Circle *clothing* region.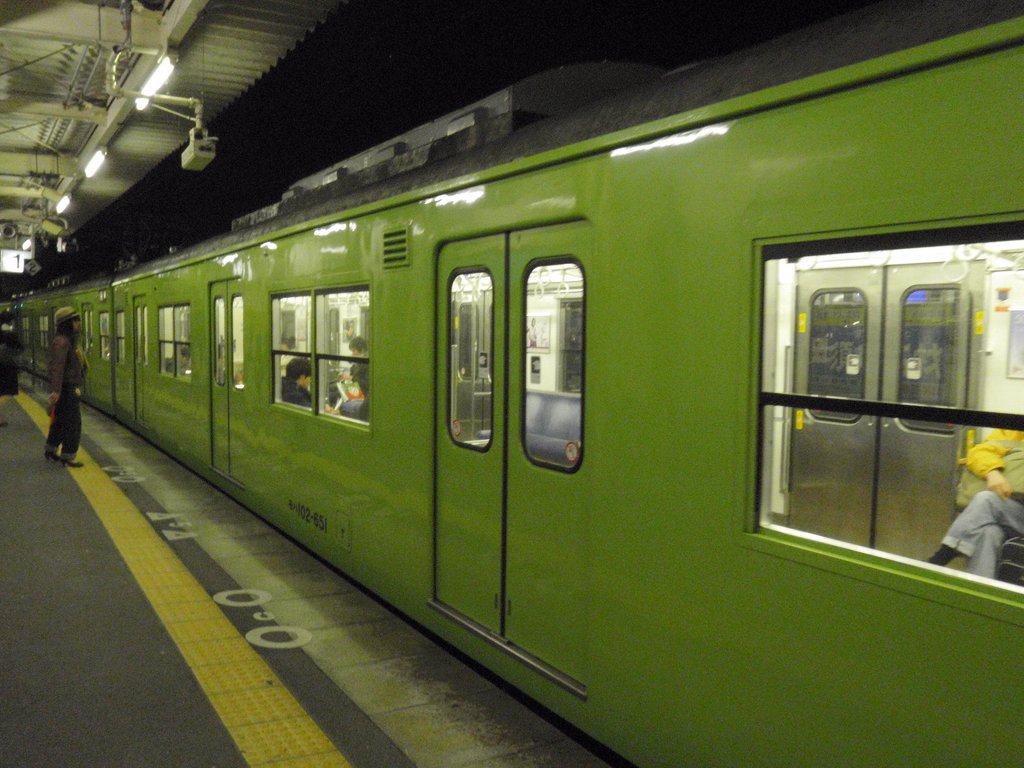
Region: x1=947, y1=419, x2=1023, y2=577.
